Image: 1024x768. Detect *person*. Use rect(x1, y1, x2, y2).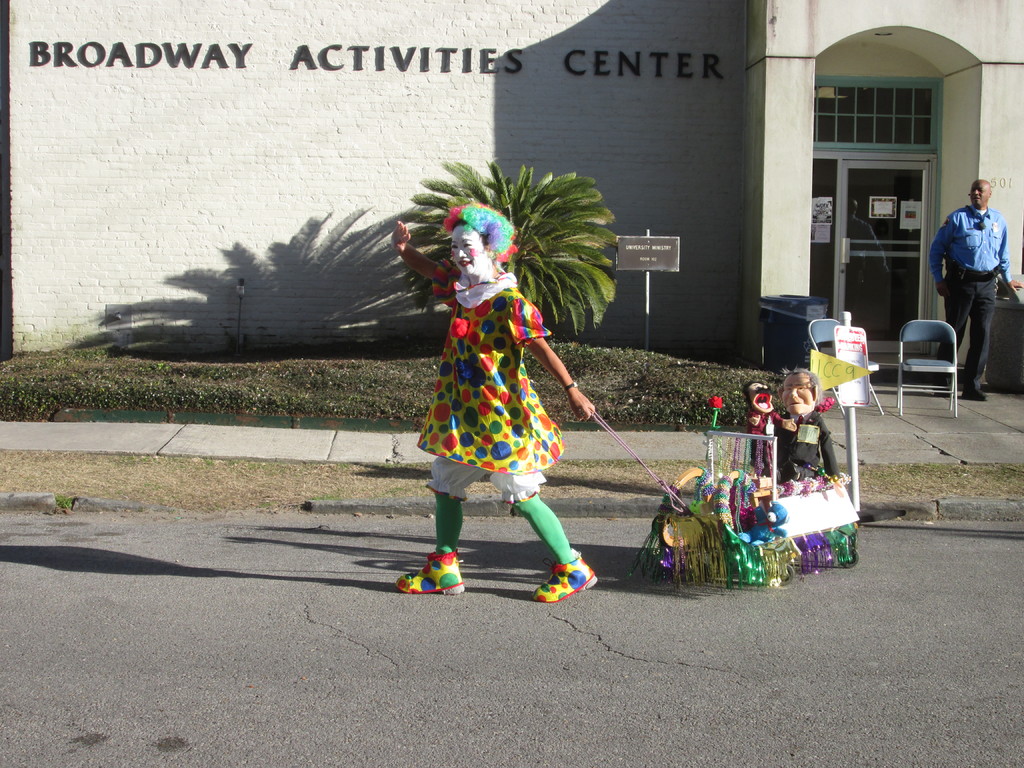
rect(405, 173, 591, 608).
